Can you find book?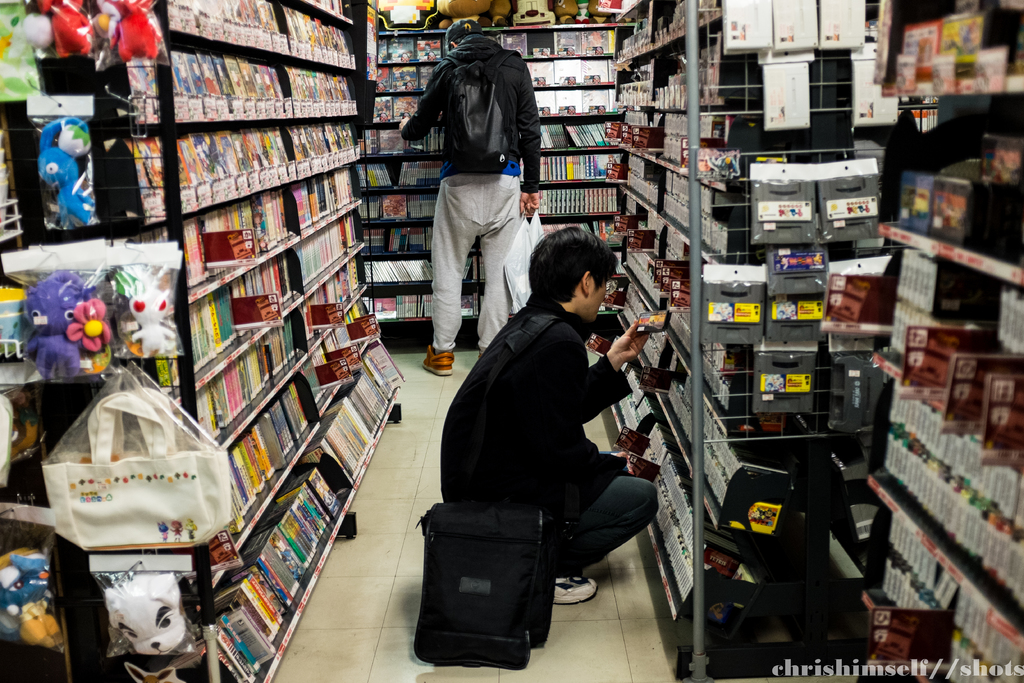
Yes, bounding box: [556, 33, 581, 53].
